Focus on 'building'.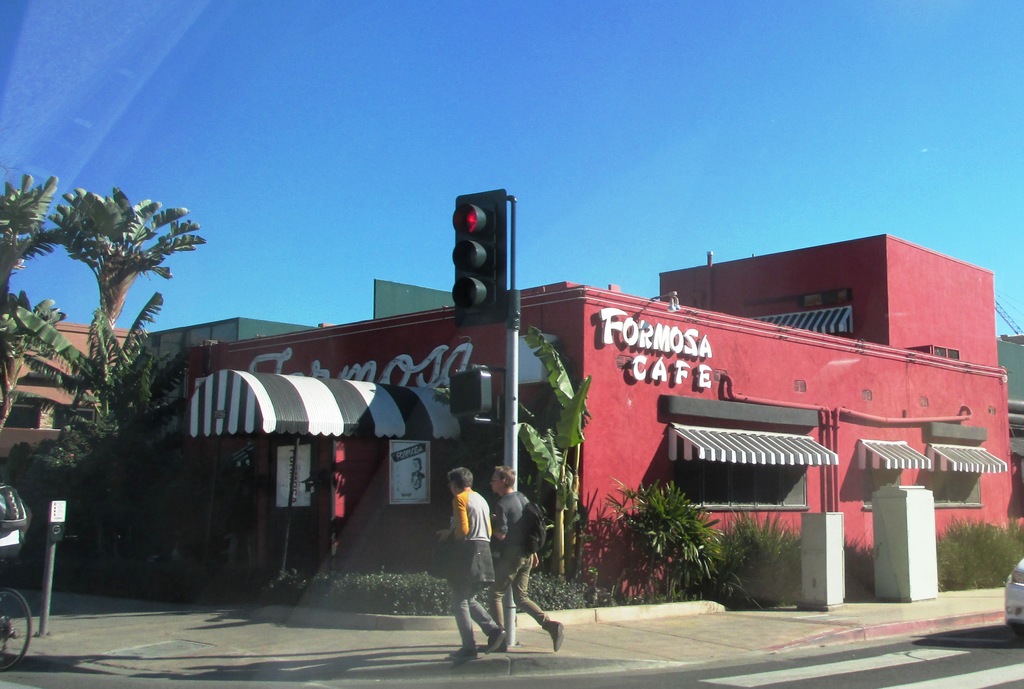
Focused at [151,236,1023,600].
